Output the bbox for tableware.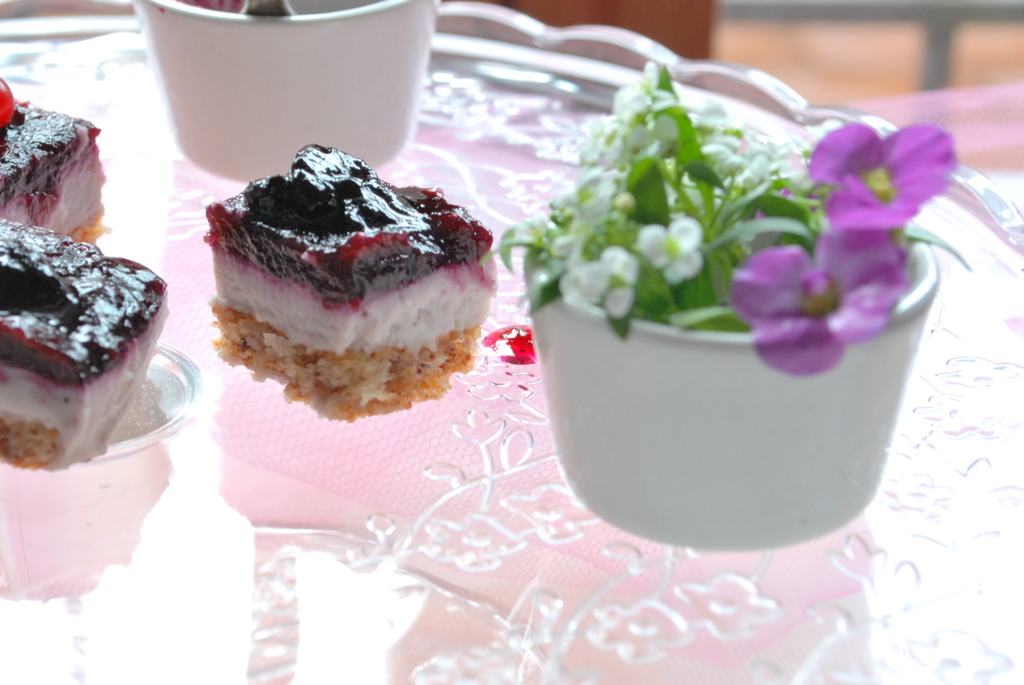
{"left": 519, "top": 231, "right": 936, "bottom": 555}.
